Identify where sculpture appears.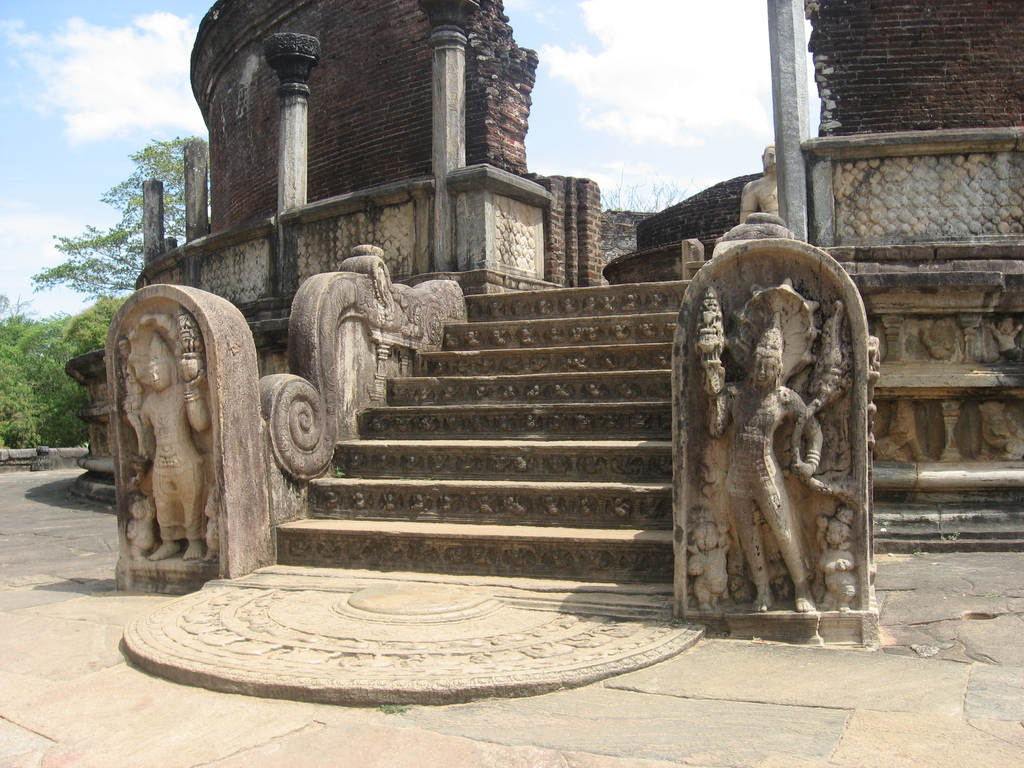
Appears at left=474, top=492, right=501, bottom=512.
